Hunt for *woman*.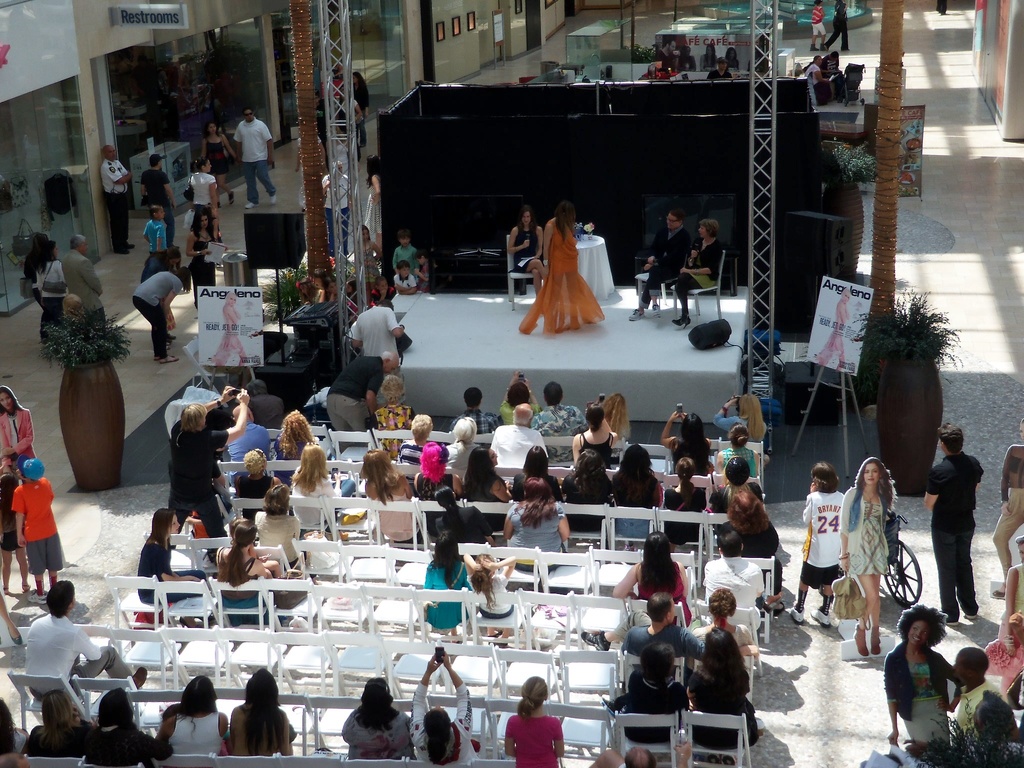
Hunted down at 398/415/447/465.
